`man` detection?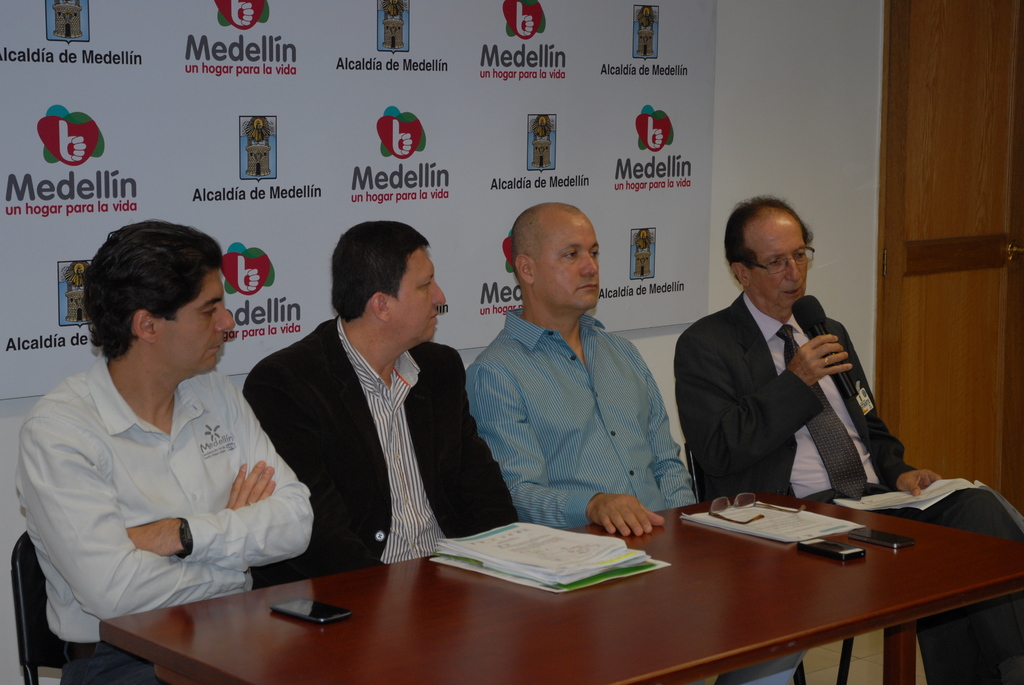
bbox(232, 219, 498, 624)
